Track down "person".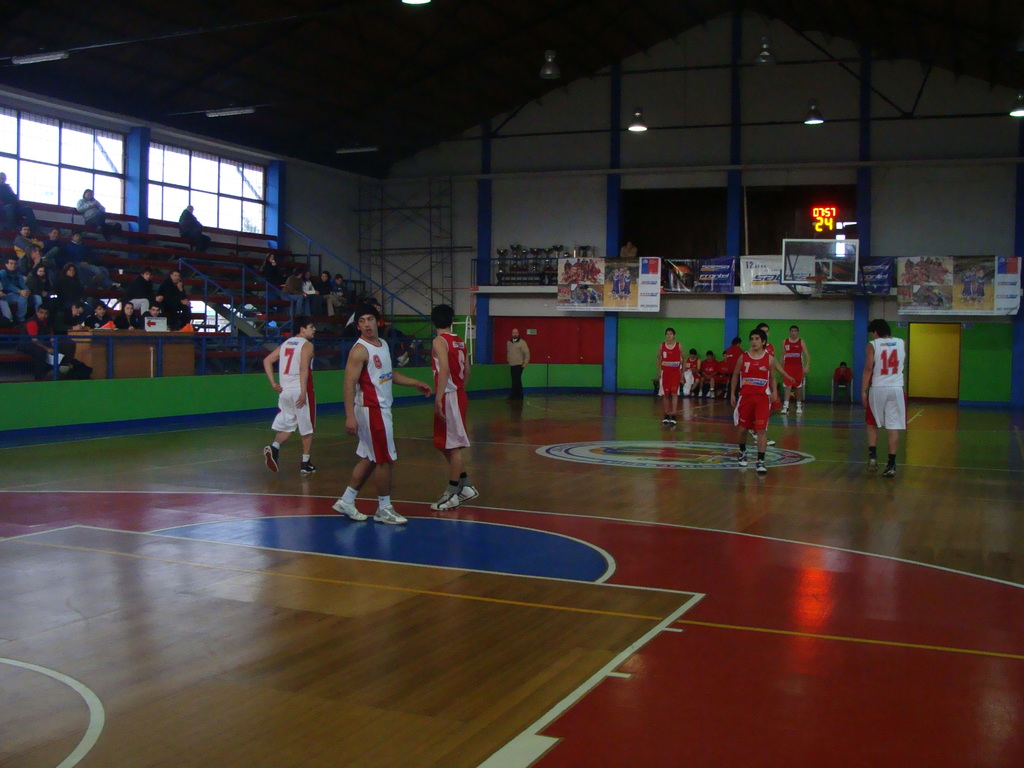
Tracked to 424/303/468/518.
